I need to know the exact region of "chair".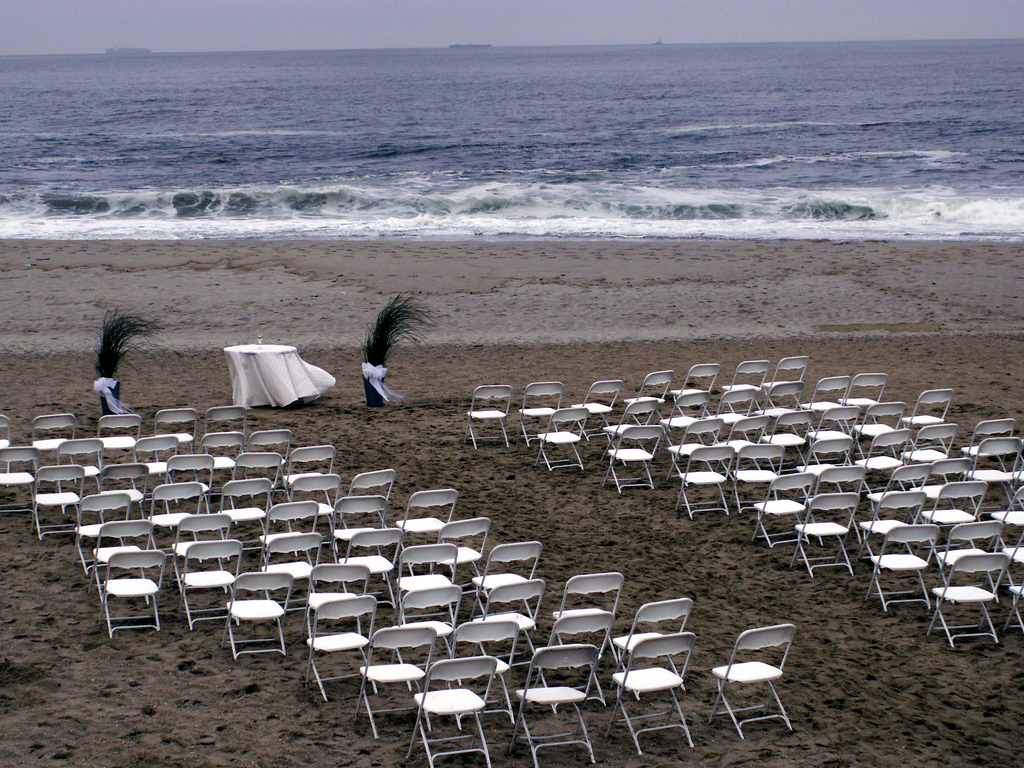
Region: 260,499,318,566.
